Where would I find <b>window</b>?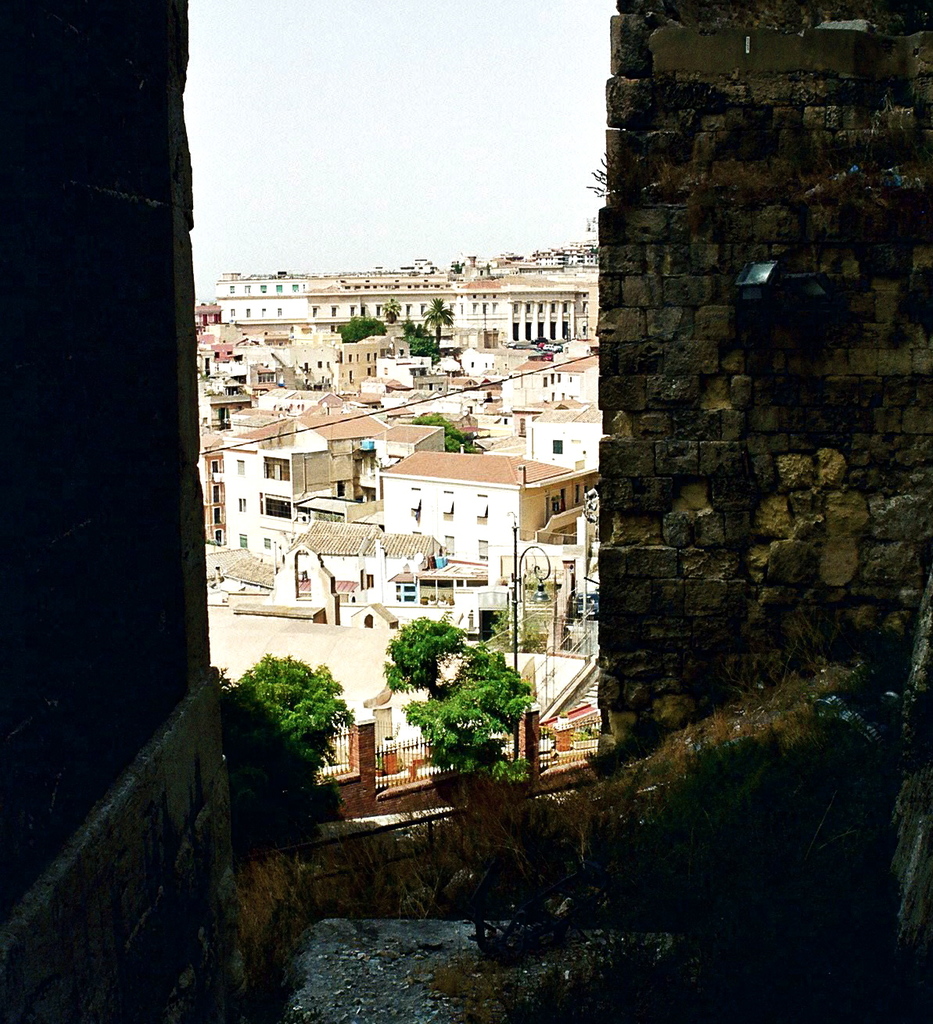
At {"x1": 345, "y1": 285, "x2": 349, "y2": 288}.
